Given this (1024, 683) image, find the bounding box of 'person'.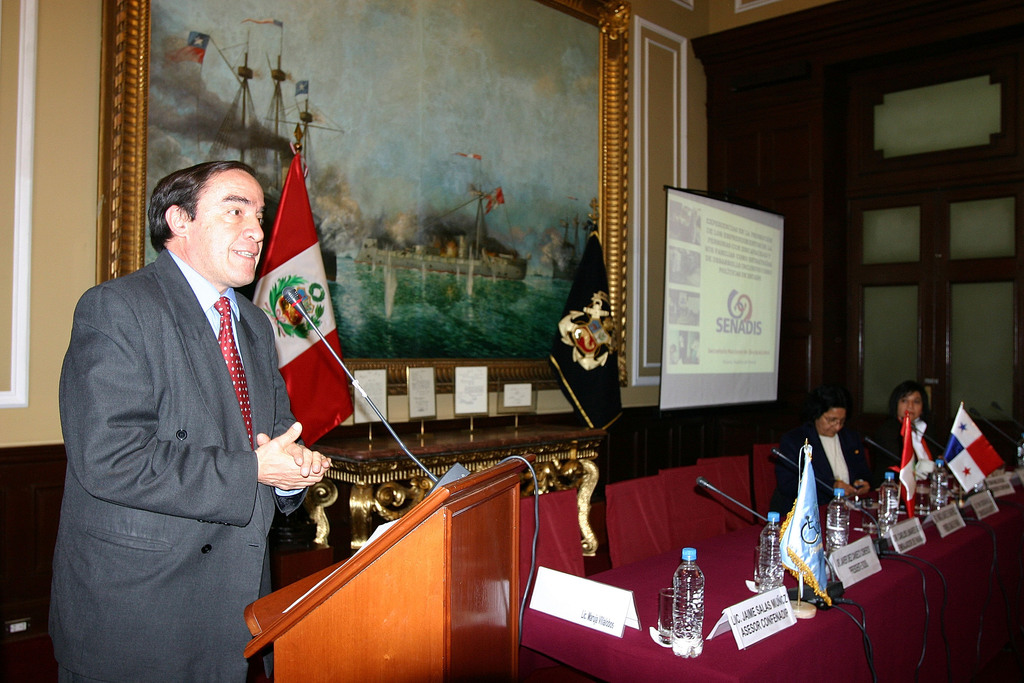
(874, 386, 950, 514).
